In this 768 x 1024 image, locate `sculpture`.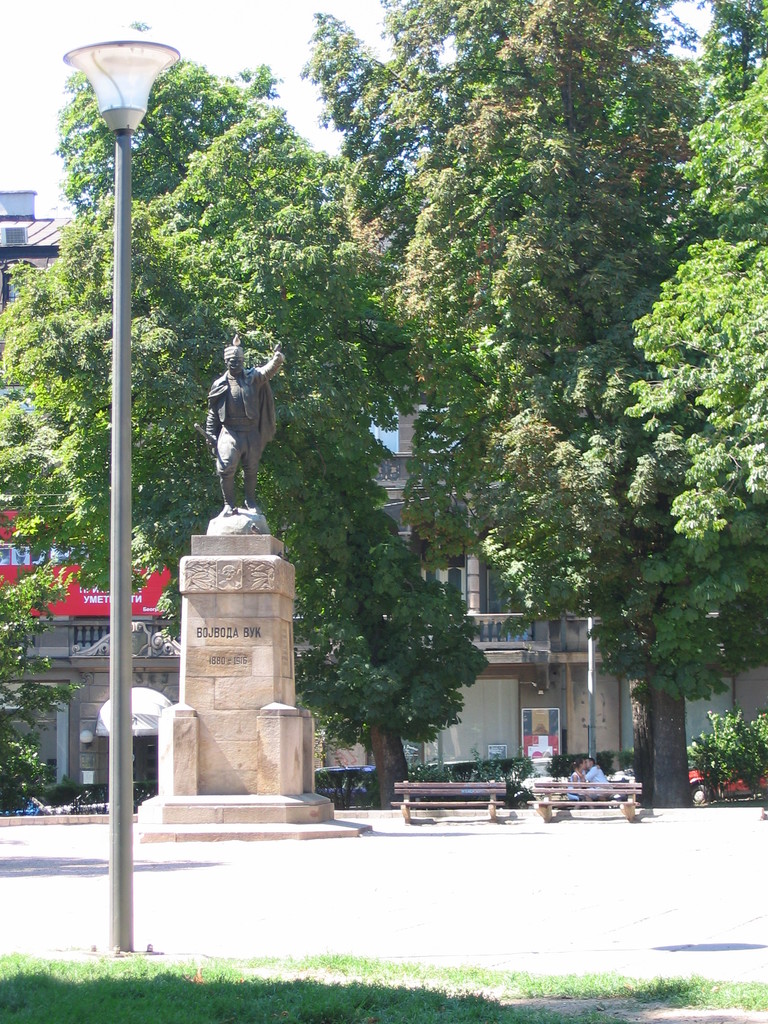
Bounding box: <box>195,319,286,508</box>.
